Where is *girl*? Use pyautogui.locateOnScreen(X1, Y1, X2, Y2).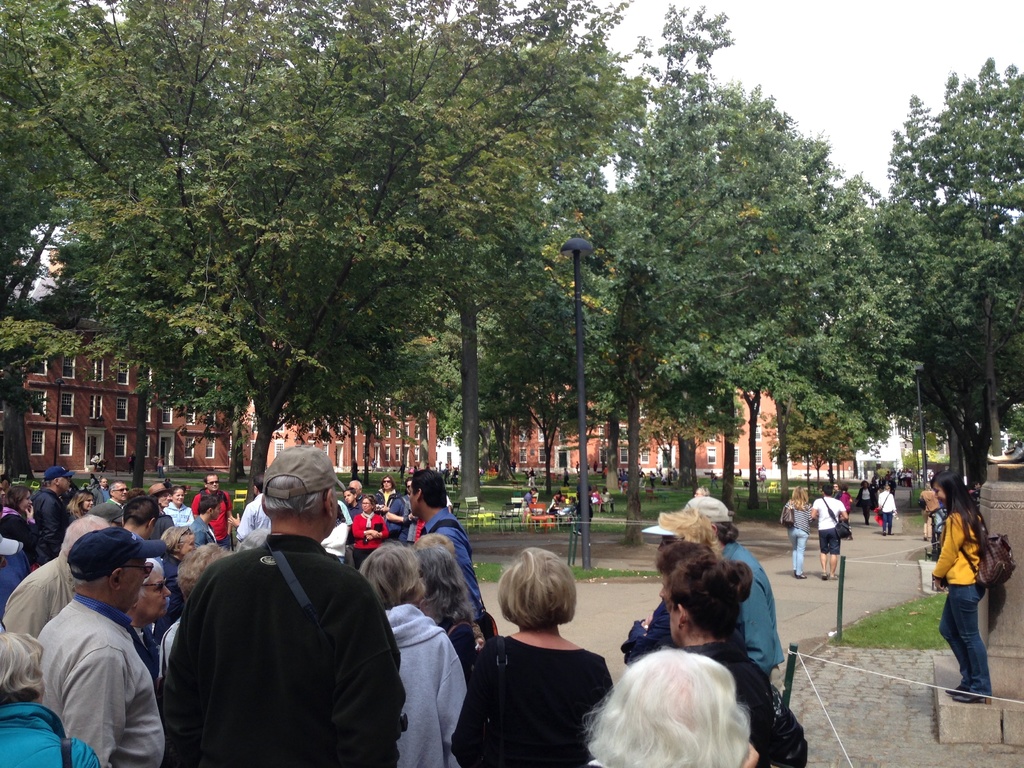
pyautogui.locateOnScreen(930, 470, 991, 704).
